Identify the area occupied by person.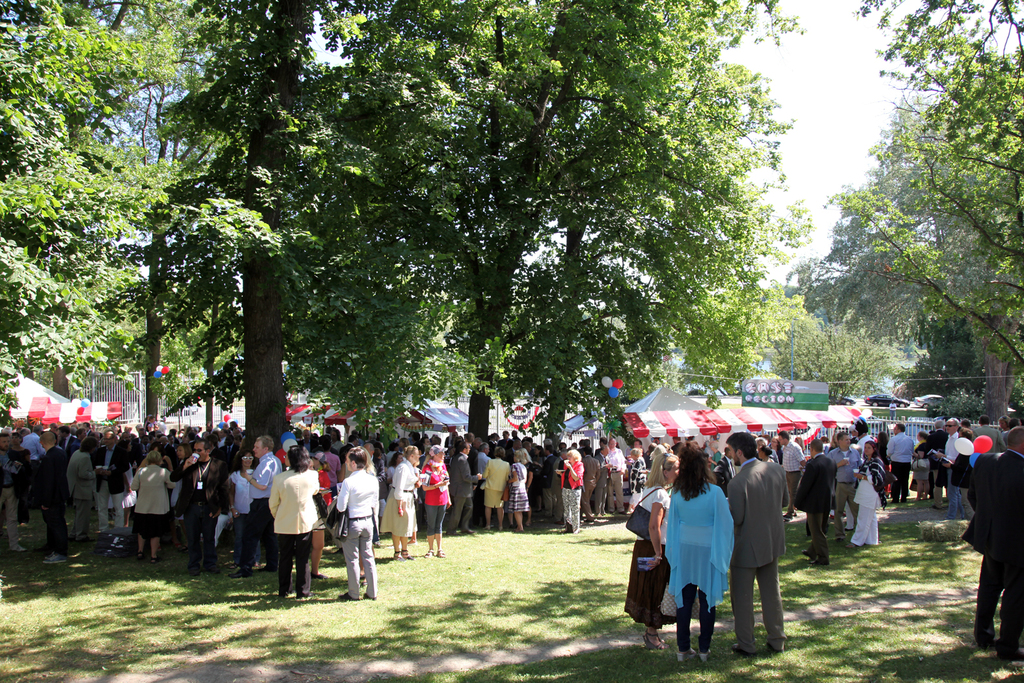
Area: 72 437 105 541.
